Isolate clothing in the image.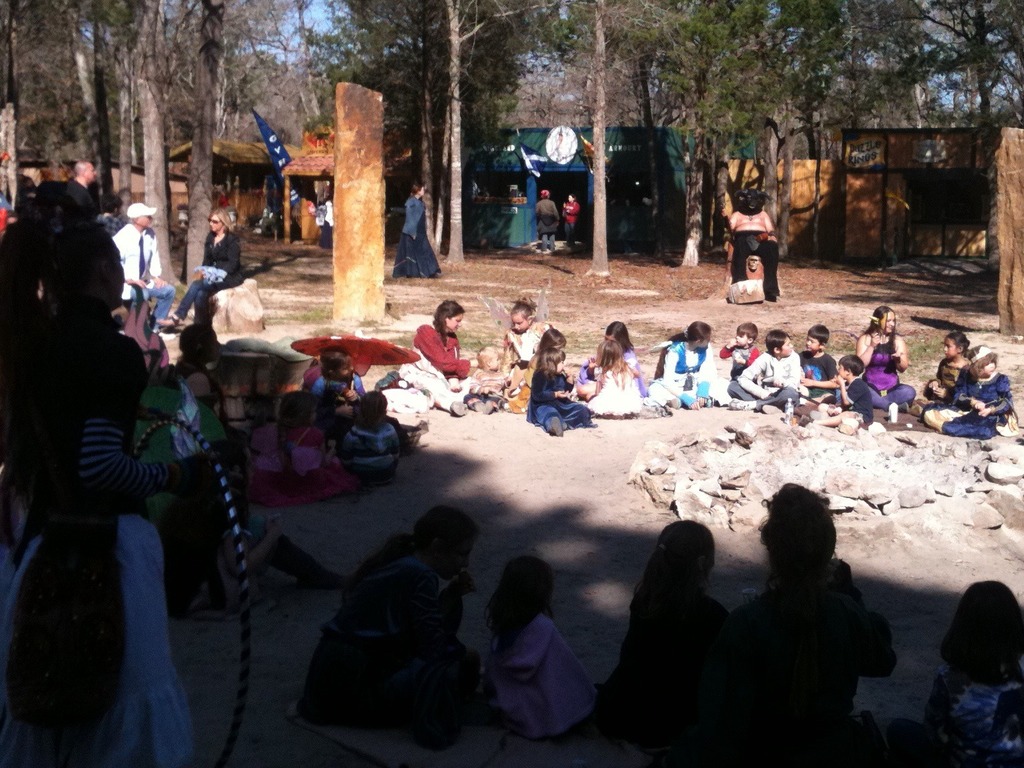
Isolated region: <box>109,223,180,329</box>.
